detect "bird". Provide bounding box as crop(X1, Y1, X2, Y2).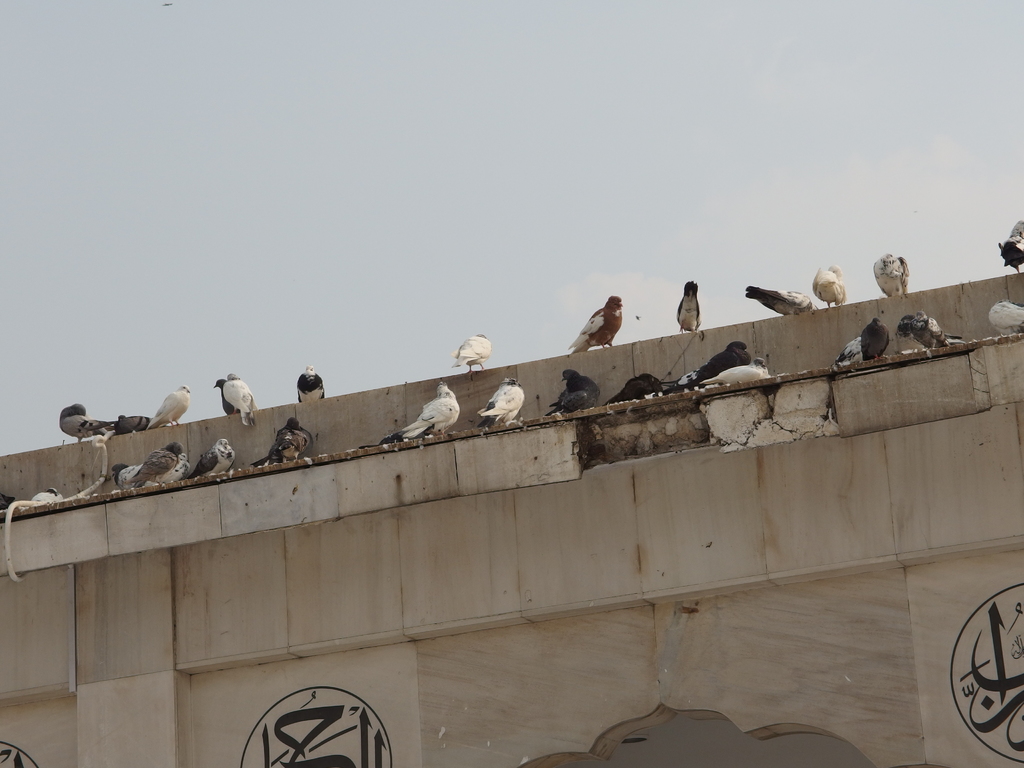
crop(805, 265, 845, 306).
